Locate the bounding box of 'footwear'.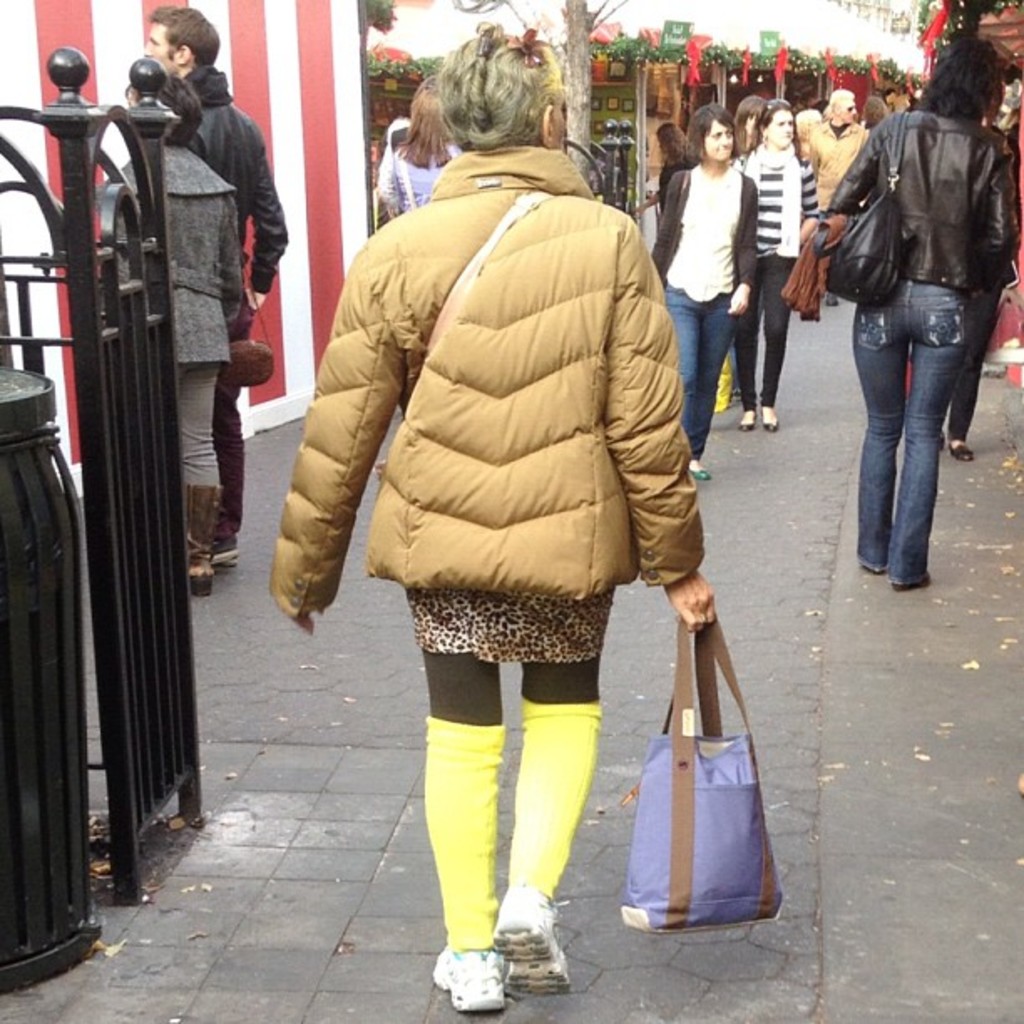
Bounding box: BBox(212, 527, 241, 569).
